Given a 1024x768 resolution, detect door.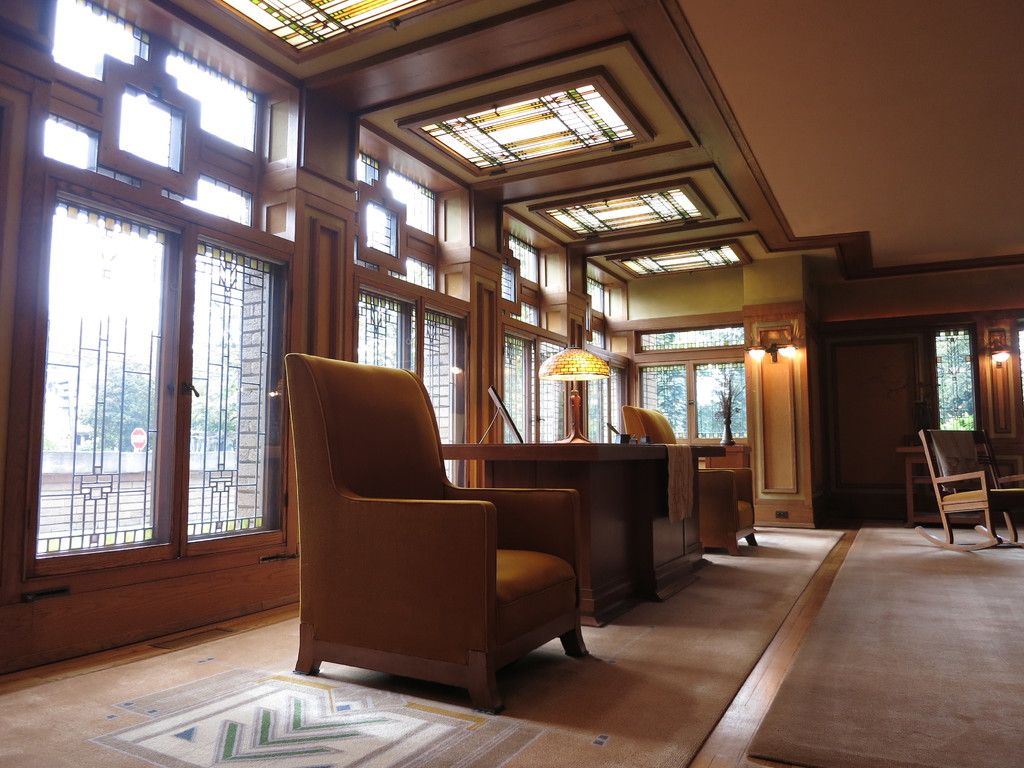
{"x1": 830, "y1": 341, "x2": 922, "y2": 493}.
